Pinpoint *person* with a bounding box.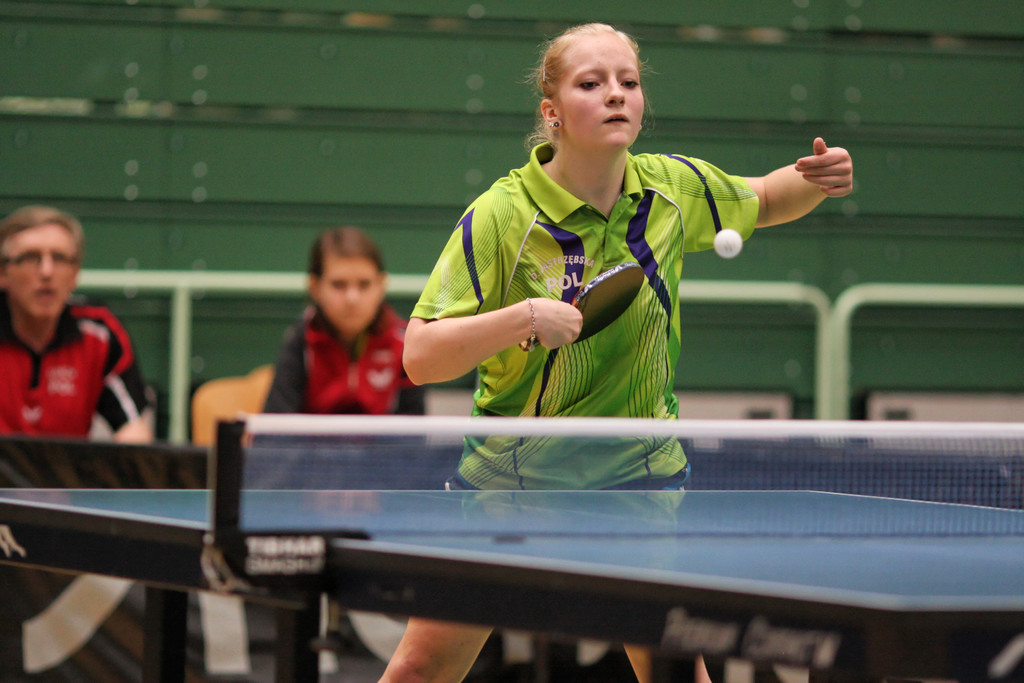
locate(1, 201, 160, 444).
